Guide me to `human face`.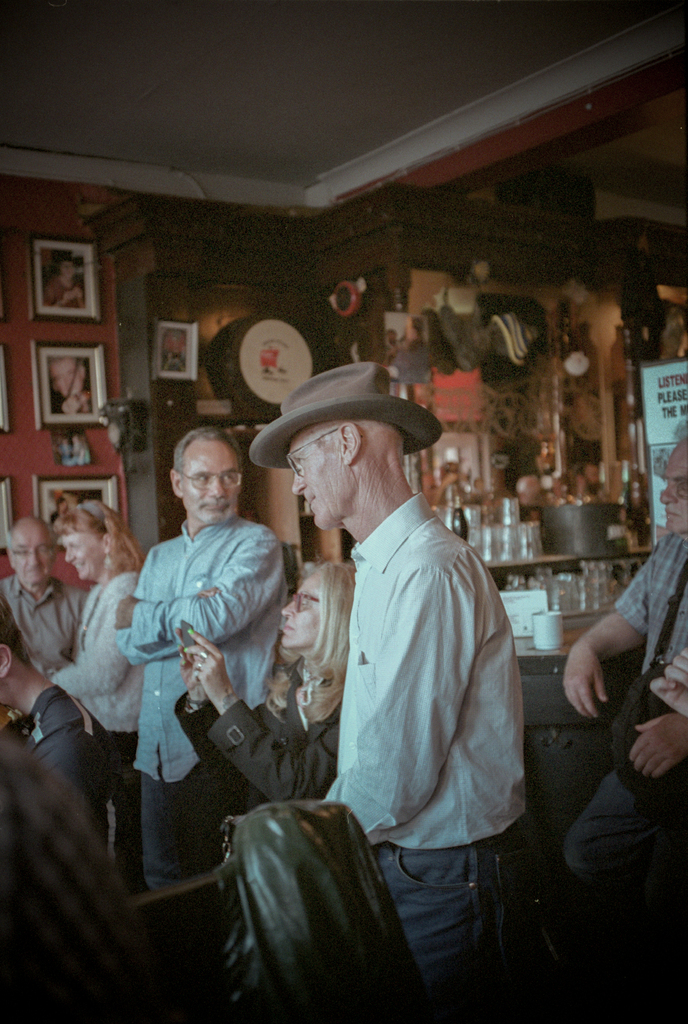
Guidance: 57, 259, 76, 278.
